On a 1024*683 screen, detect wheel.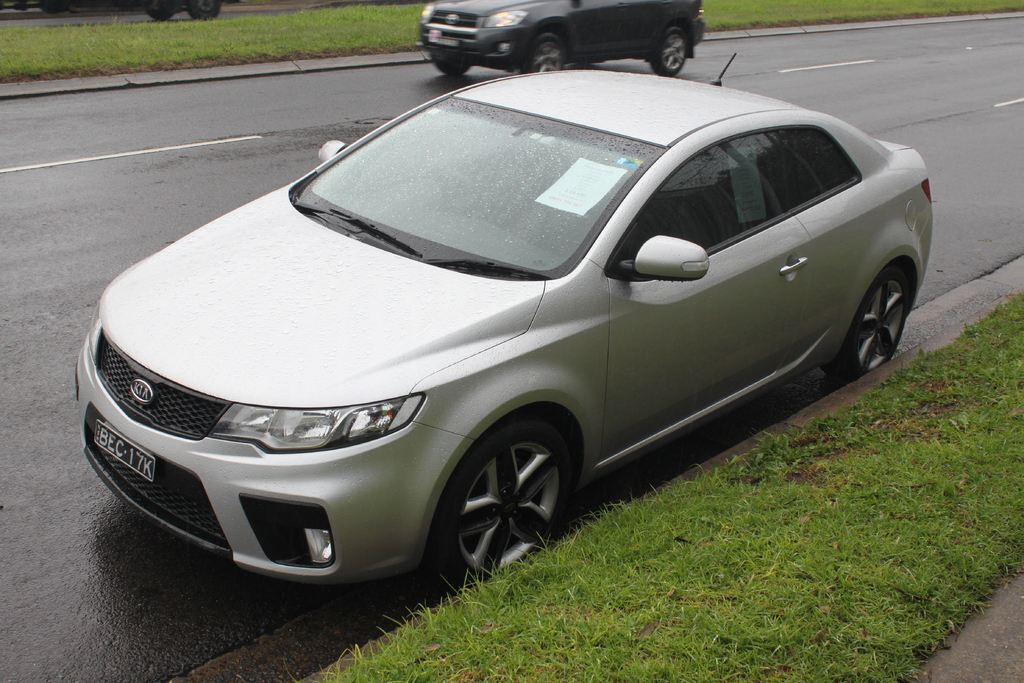
[left=185, top=0, right=220, bottom=21].
